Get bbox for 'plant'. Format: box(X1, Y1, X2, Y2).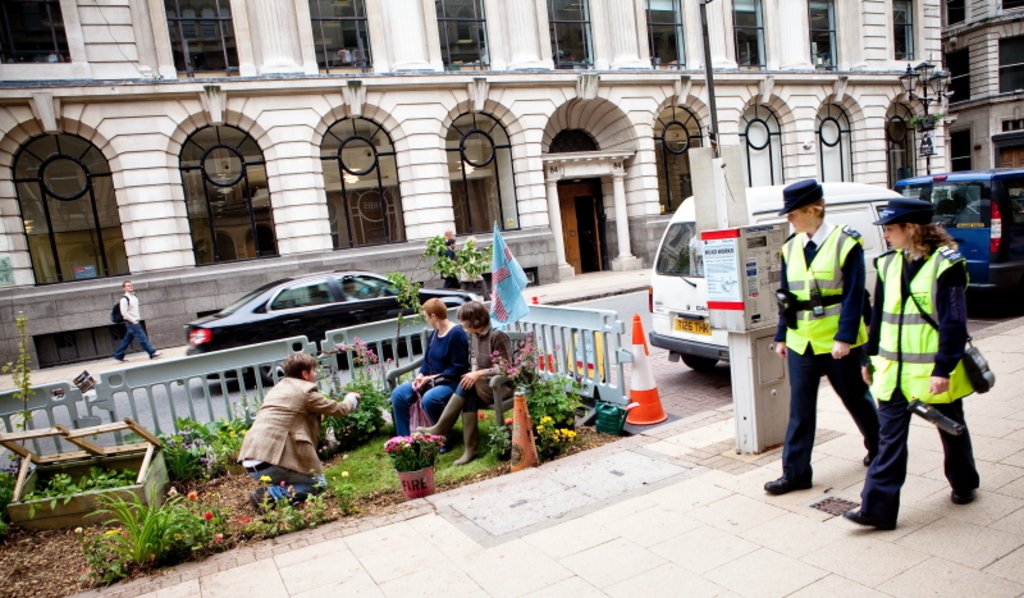
box(436, 419, 495, 481).
